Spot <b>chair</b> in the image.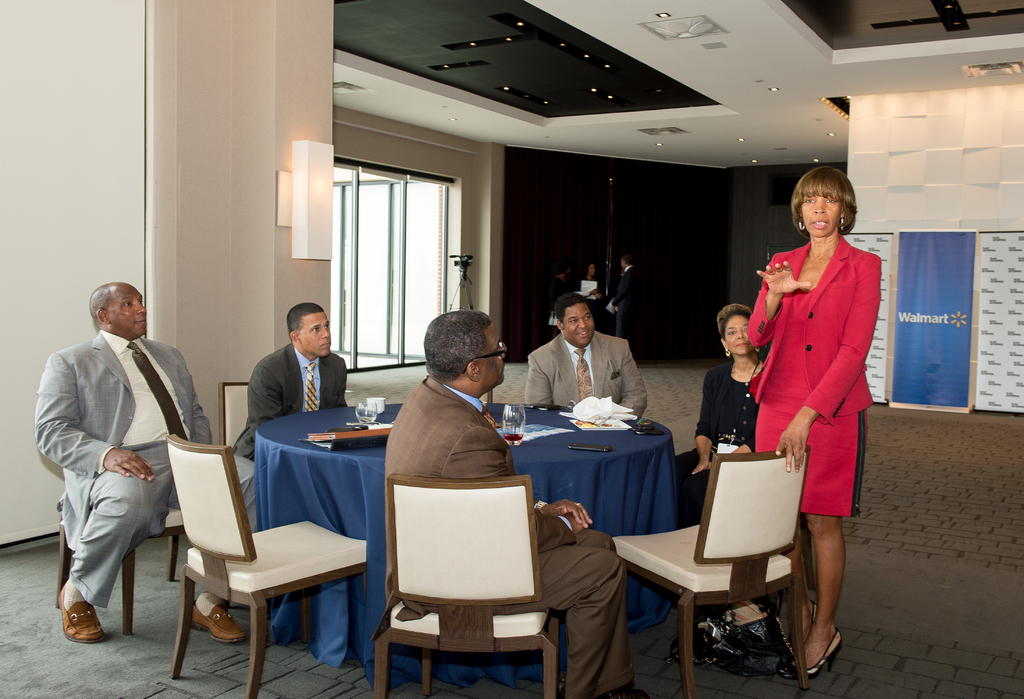
<b>chair</b> found at 211 377 251 457.
